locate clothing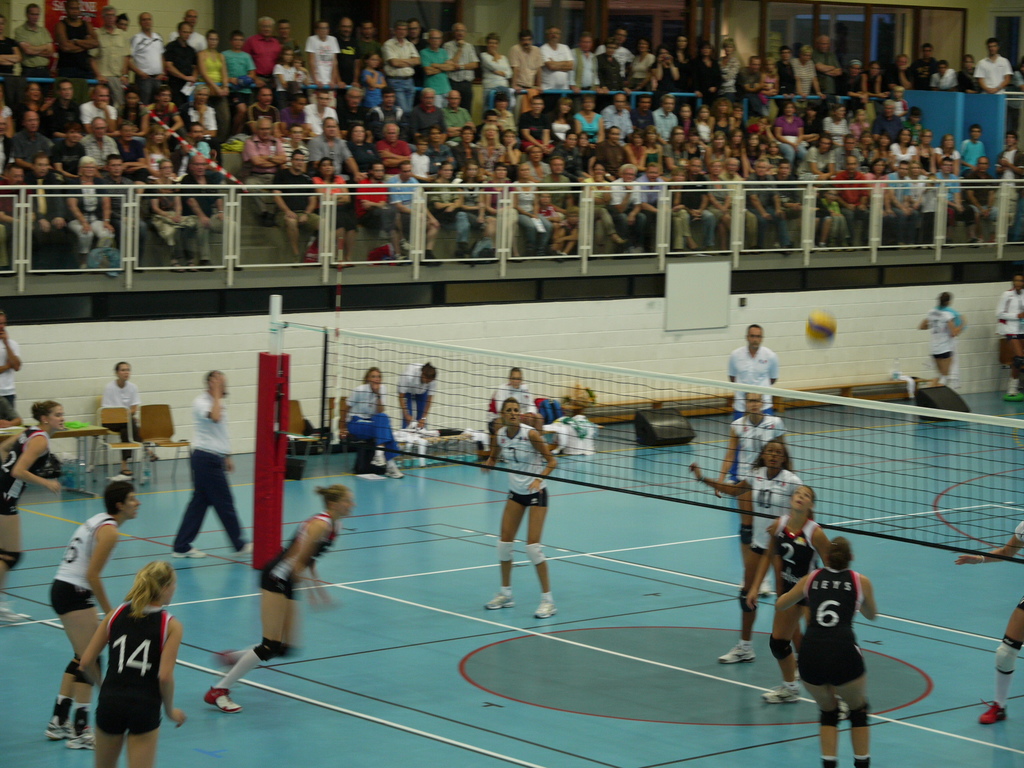
{"x1": 723, "y1": 343, "x2": 777, "y2": 481}
